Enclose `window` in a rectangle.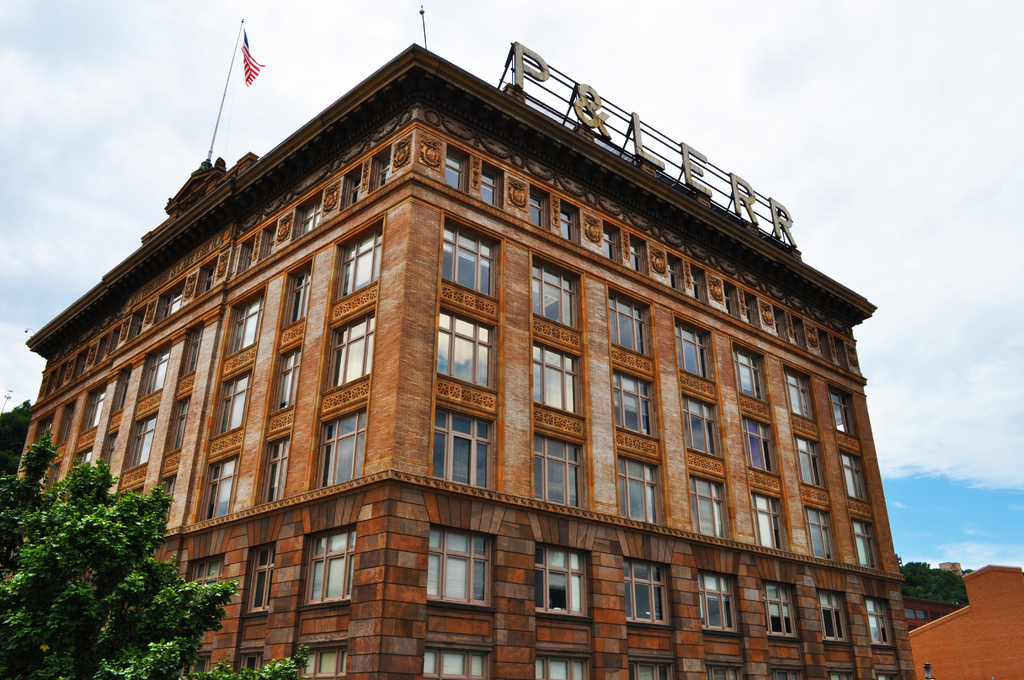
<bbox>438, 224, 493, 299</bbox>.
